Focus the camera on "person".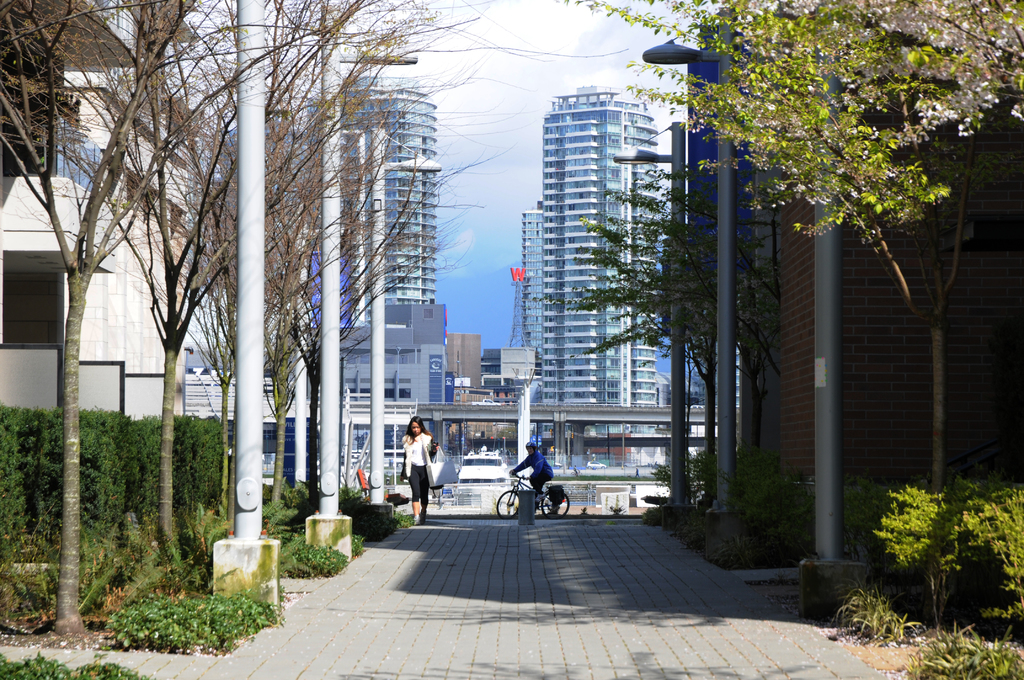
Focus region: box=[400, 411, 442, 522].
